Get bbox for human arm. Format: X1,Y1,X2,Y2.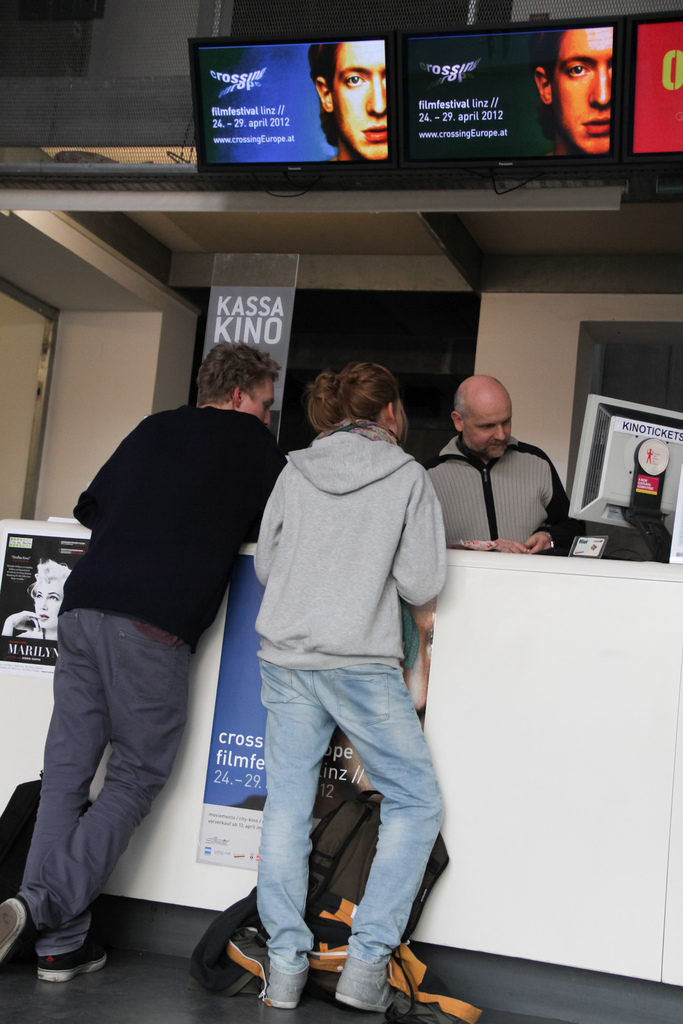
254,476,305,591.
